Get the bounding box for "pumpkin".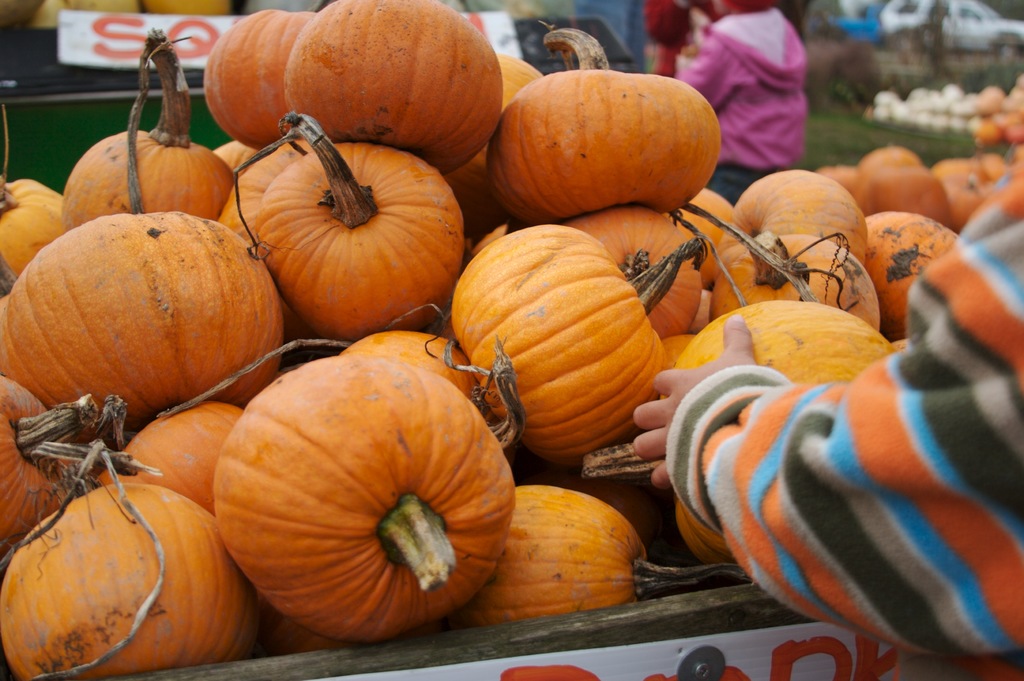
855/209/965/339.
